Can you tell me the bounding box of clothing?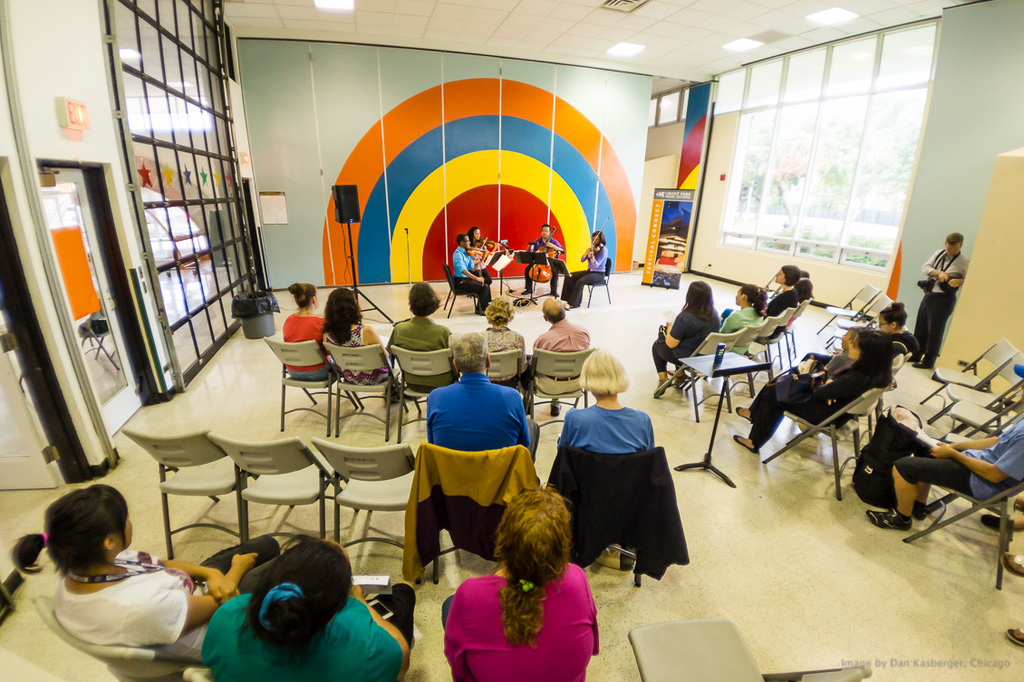
[450,242,492,309].
